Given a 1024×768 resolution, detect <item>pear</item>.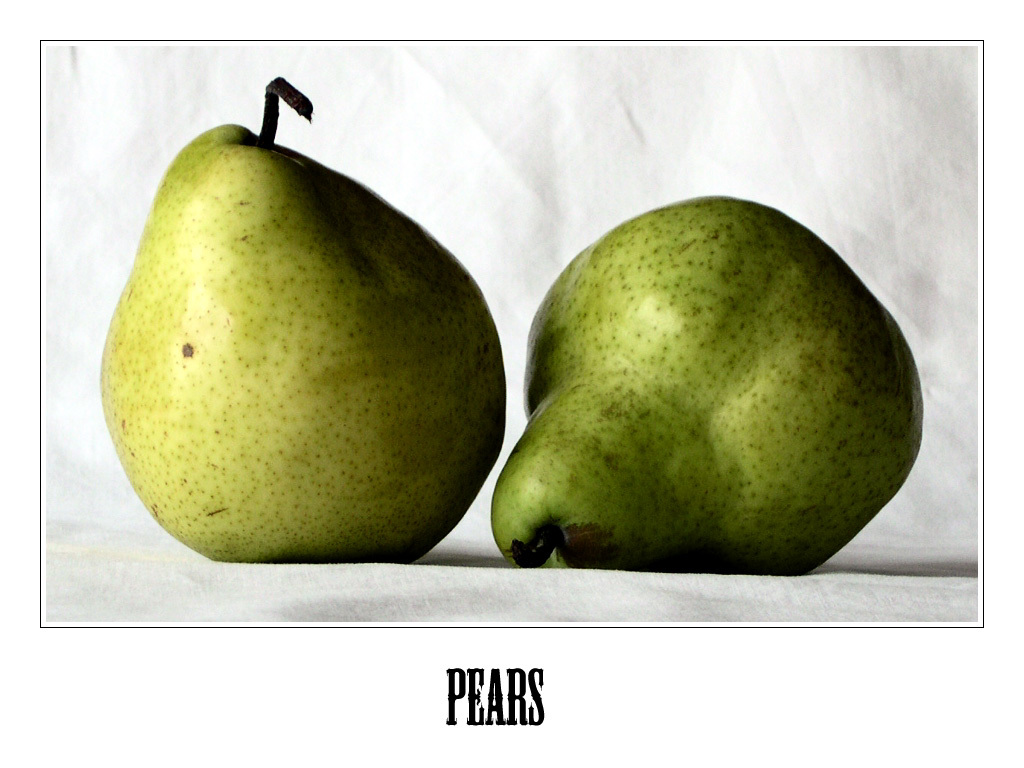
bbox=[482, 193, 923, 577].
